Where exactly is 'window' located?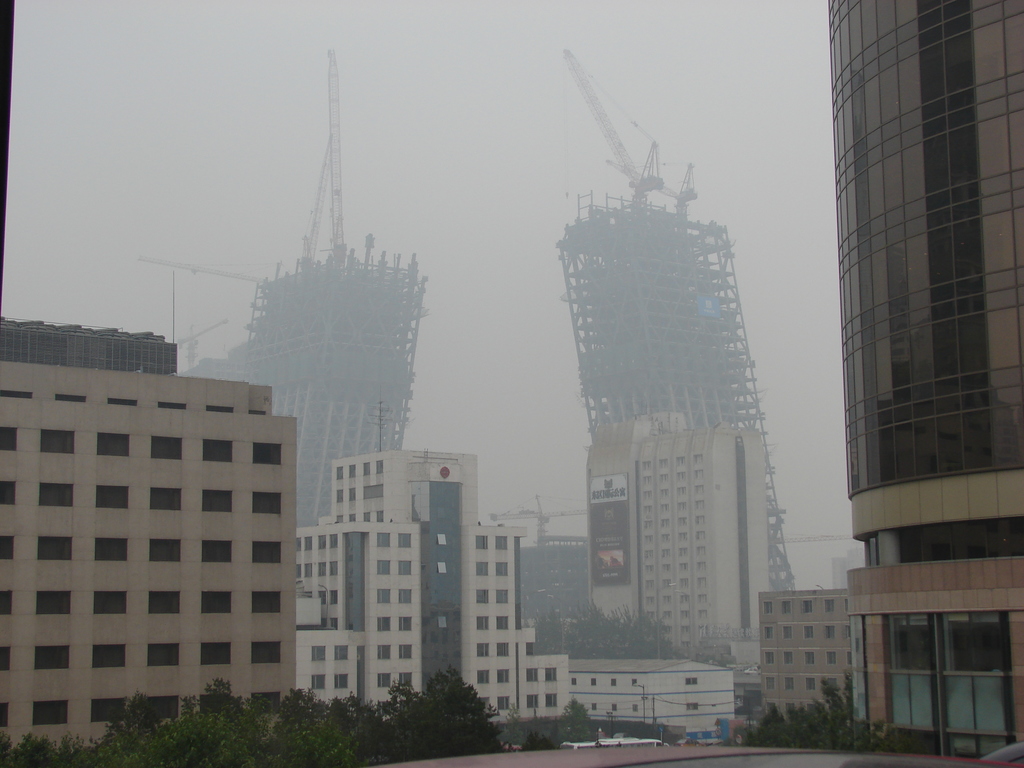
Its bounding box is box(675, 470, 685, 482).
